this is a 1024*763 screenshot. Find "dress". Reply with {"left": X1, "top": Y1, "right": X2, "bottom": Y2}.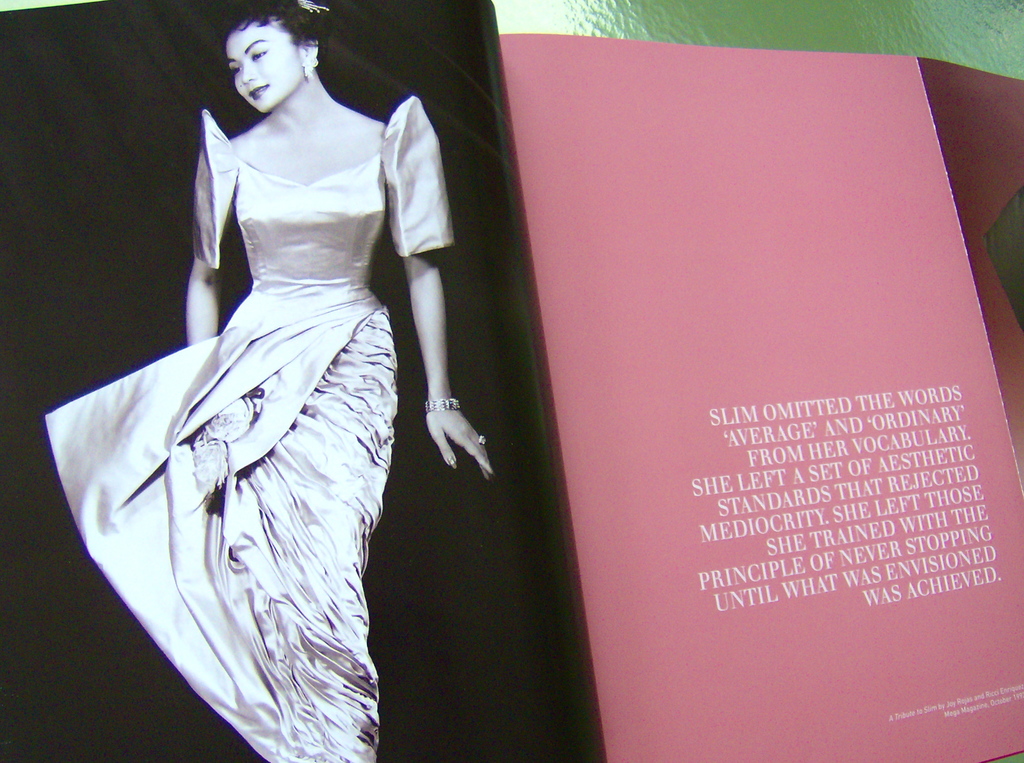
{"left": 40, "top": 103, "right": 451, "bottom": 762}.
